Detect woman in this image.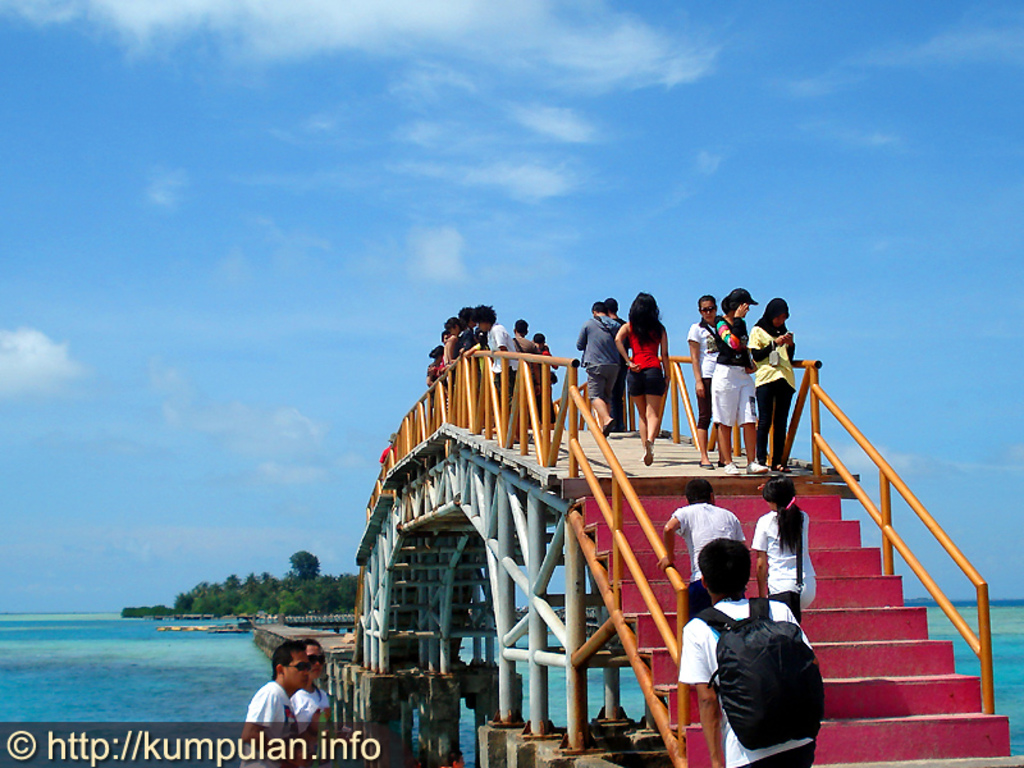
Detection: bbox=(705, 287, 772, 474).
